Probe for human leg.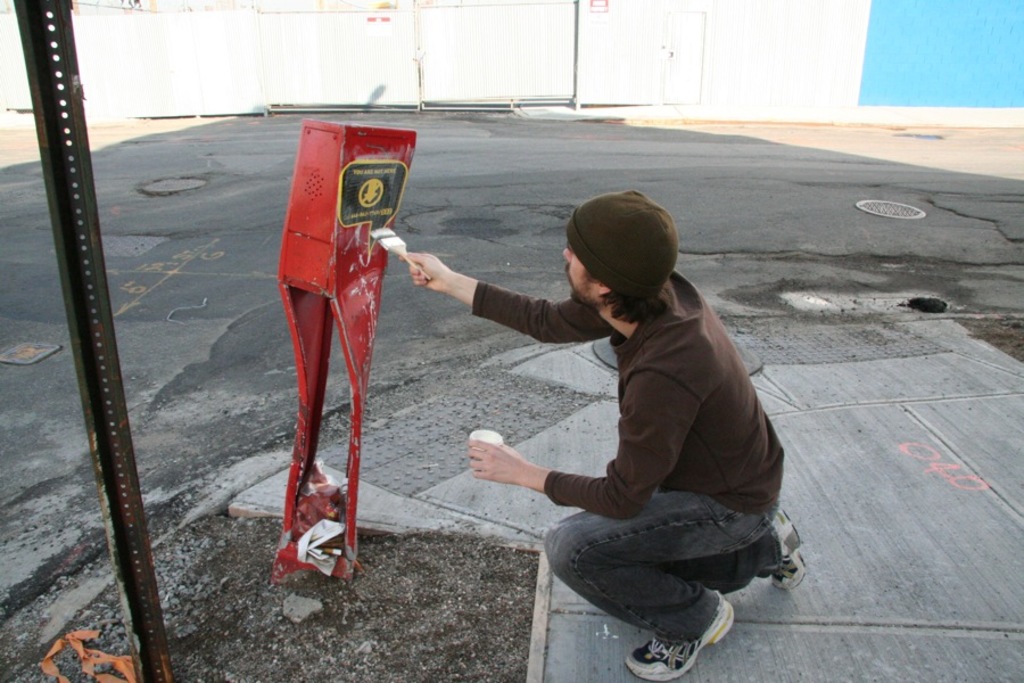
Probe result: (534,474,779,677).
